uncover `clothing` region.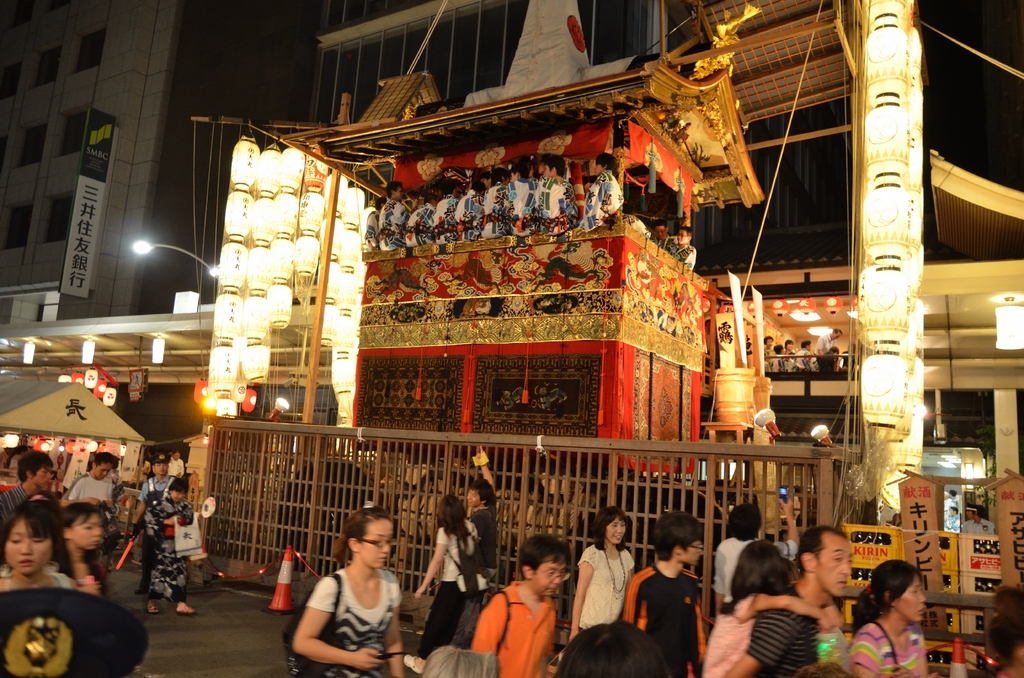
Uncovered: <bbox>275, 553, 415, 677</bbox>.
